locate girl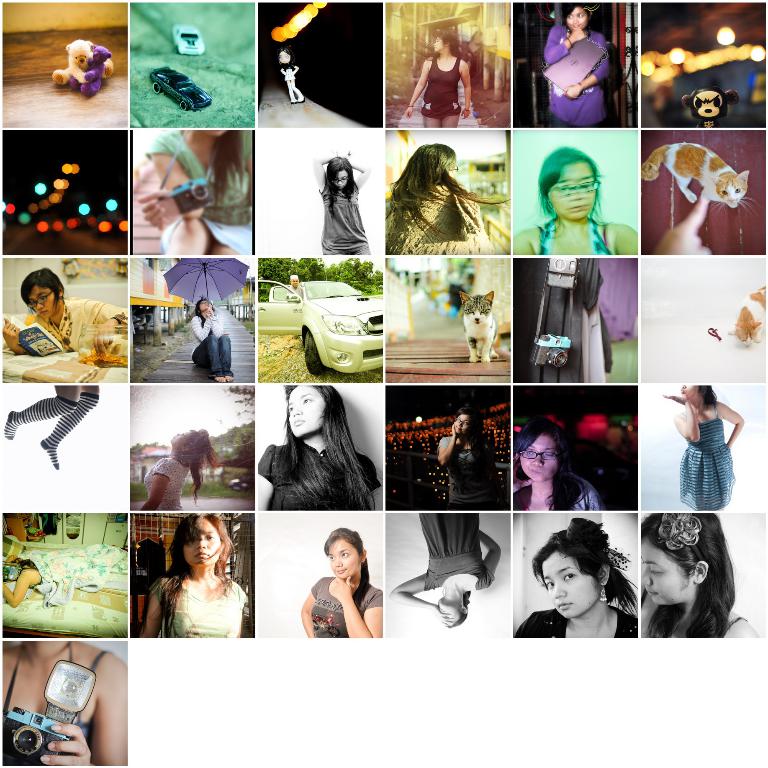
<region>638, 509, 759, 641</region>
